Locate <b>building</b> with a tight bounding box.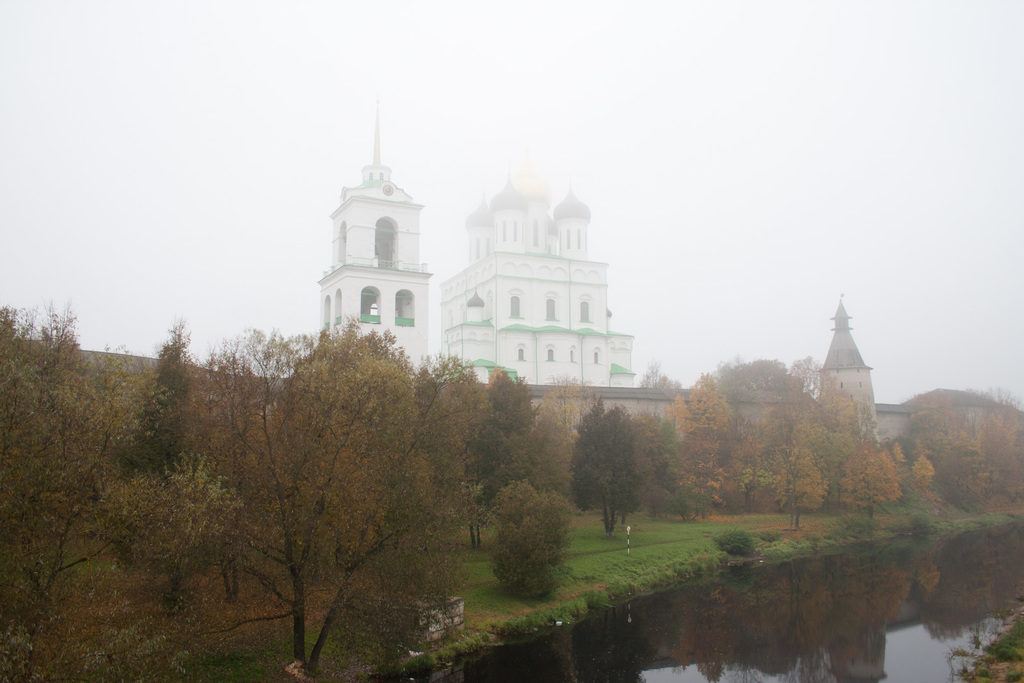
x1=527 y1=293 x2=1023 y2=448.
